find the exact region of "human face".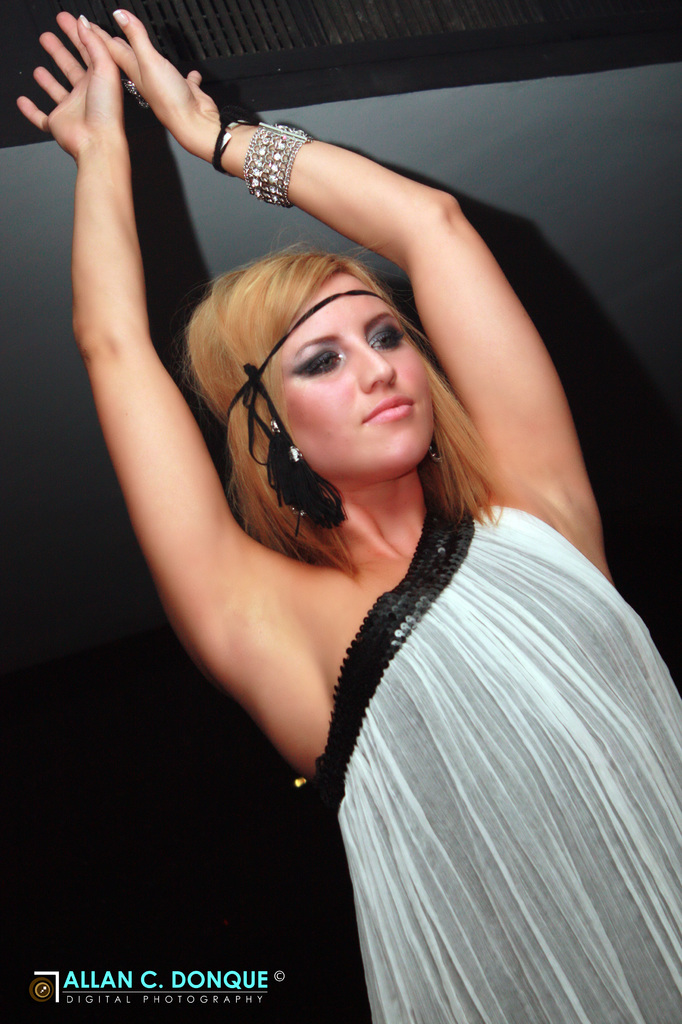
Exact region: locate(286, 266, 435, 469).
